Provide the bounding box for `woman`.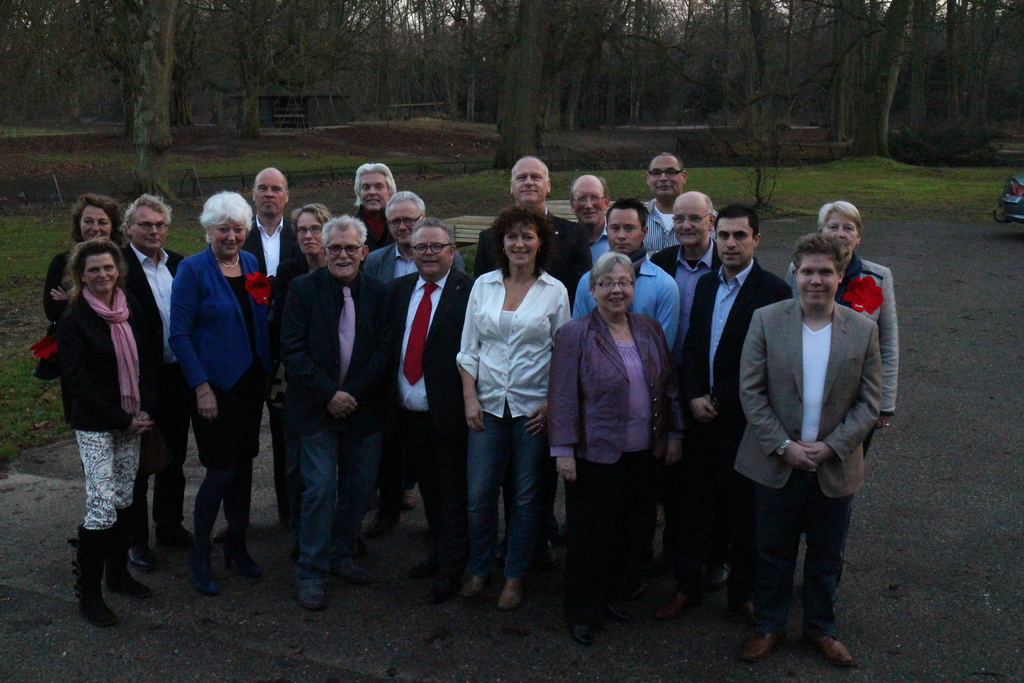
[x1=163, y1=191, x2=283, y2=604].
